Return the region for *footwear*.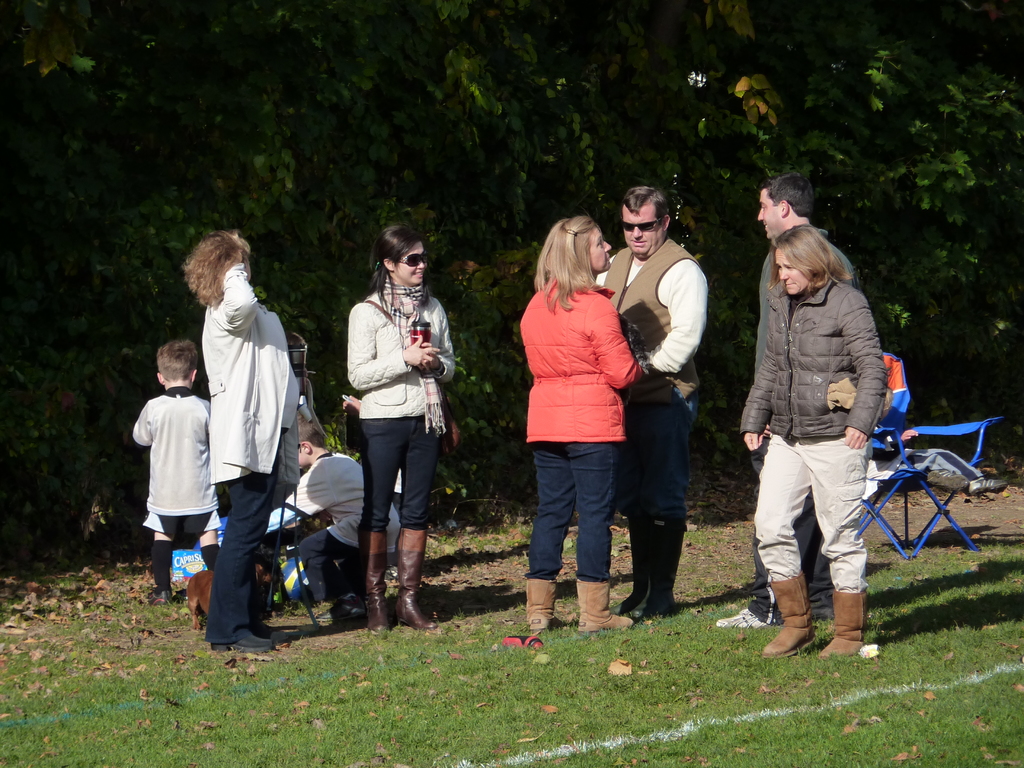
locate(146, 589, 176, 606).
